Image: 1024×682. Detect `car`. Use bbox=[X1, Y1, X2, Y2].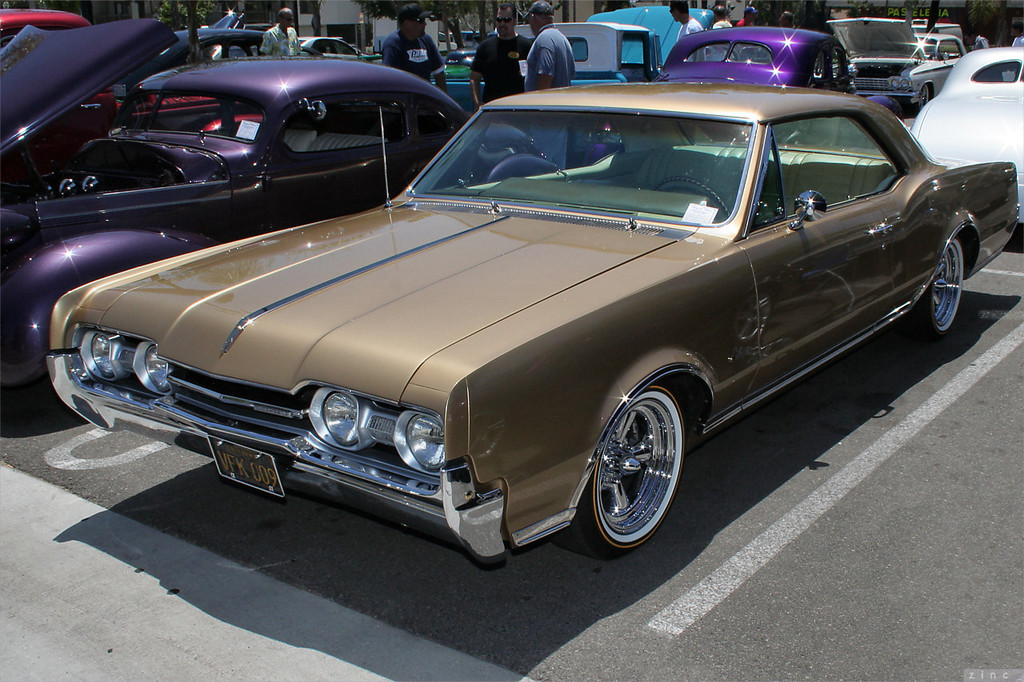
bbox=[910, 37, 1023, 225].
